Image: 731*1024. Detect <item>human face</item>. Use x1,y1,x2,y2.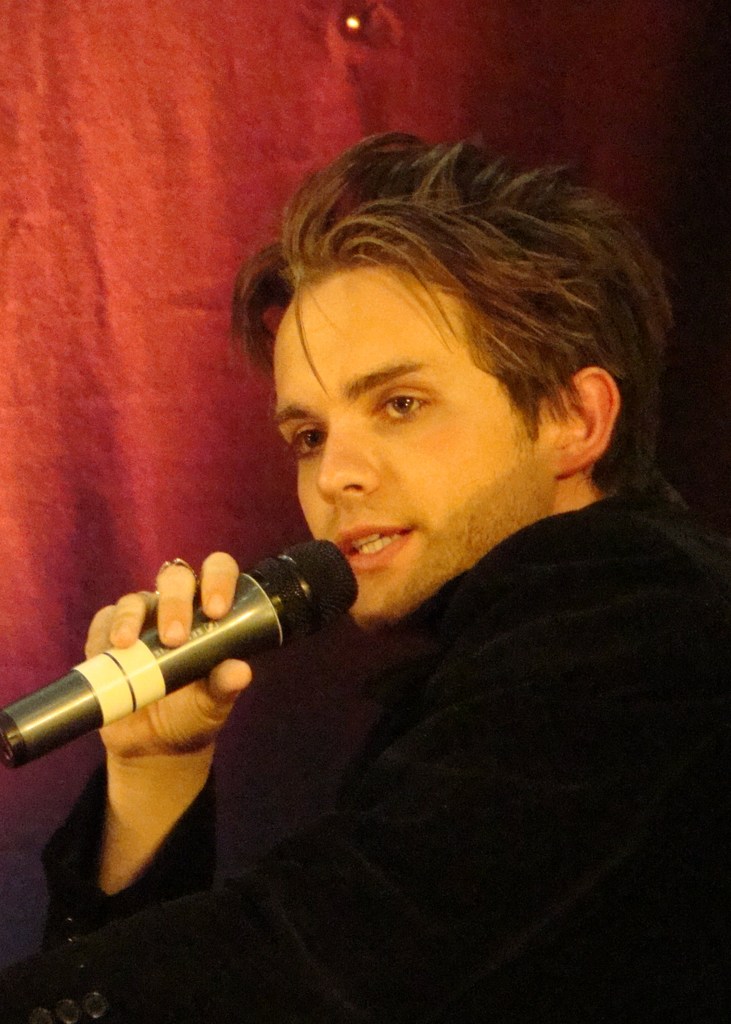
274,271,543,632.
